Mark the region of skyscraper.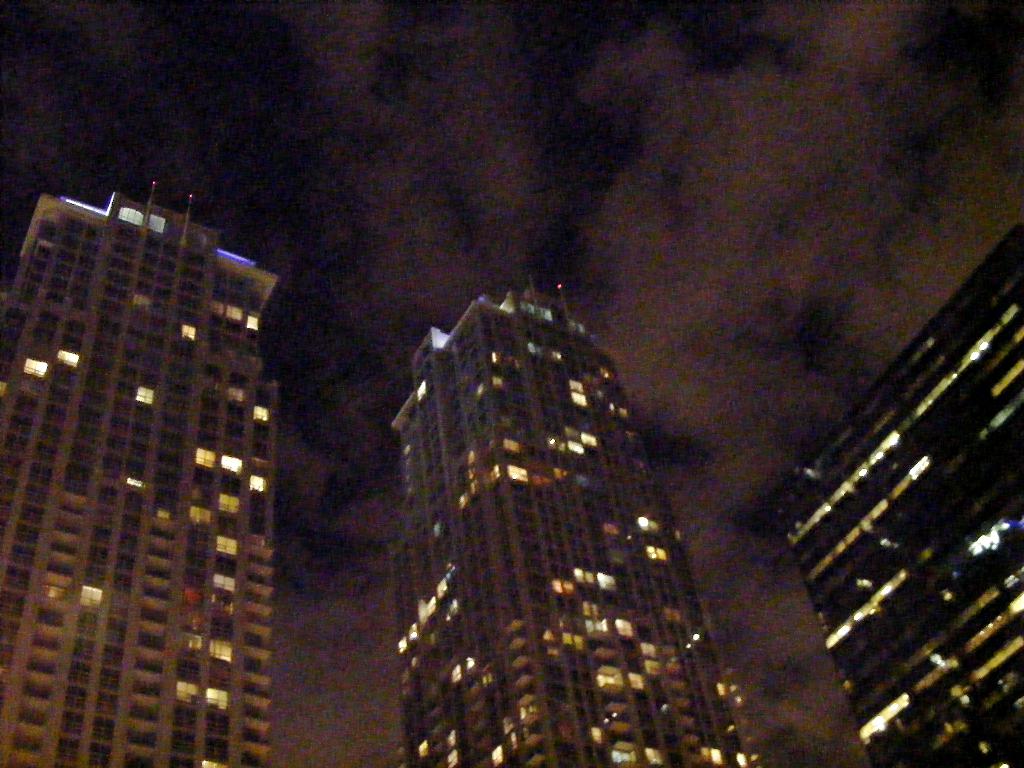
Region: box(387, 271, 763, 767).
